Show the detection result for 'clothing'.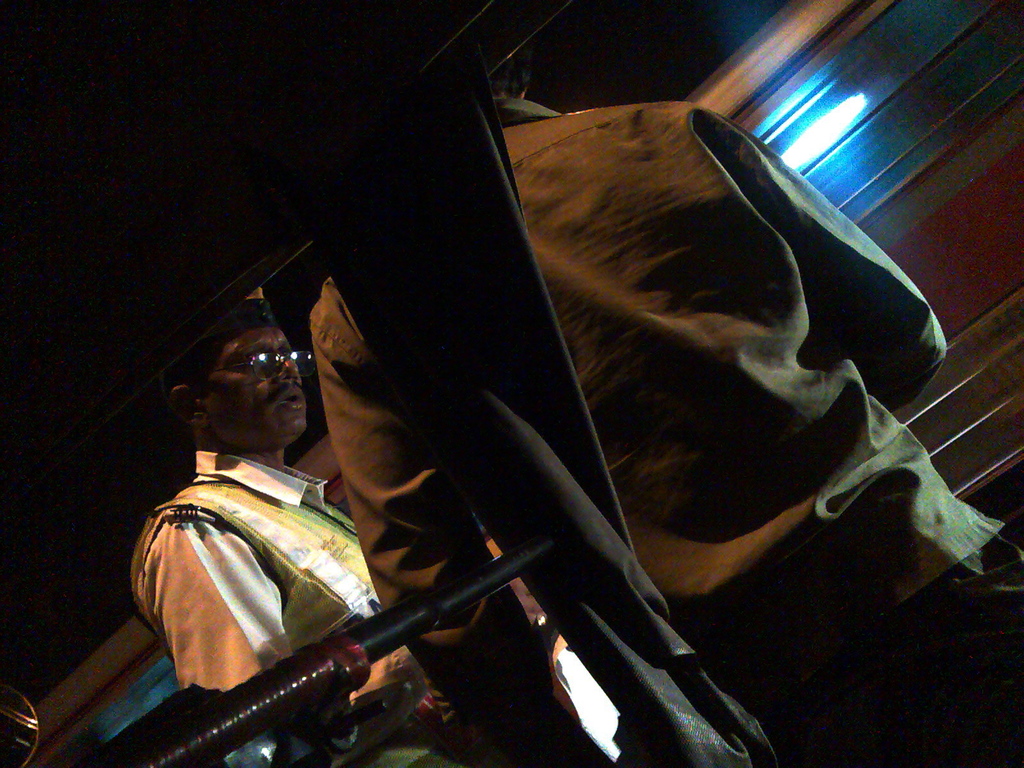
<bbox>125, 452, 429, 767</bbox>.
